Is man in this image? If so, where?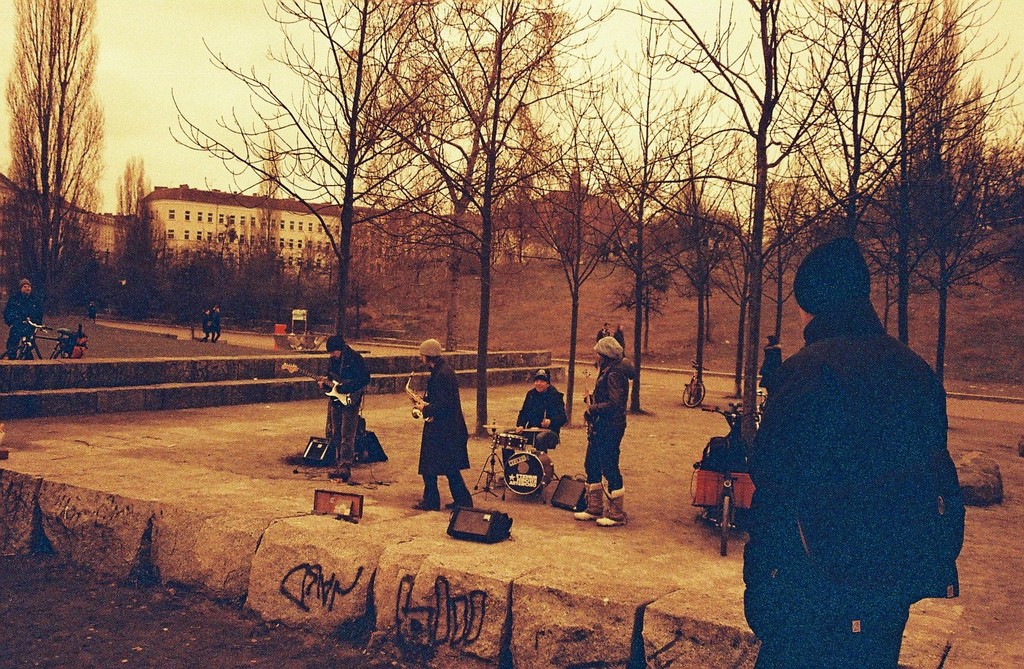
Yes, at <box>721,245,995,663</box>.
